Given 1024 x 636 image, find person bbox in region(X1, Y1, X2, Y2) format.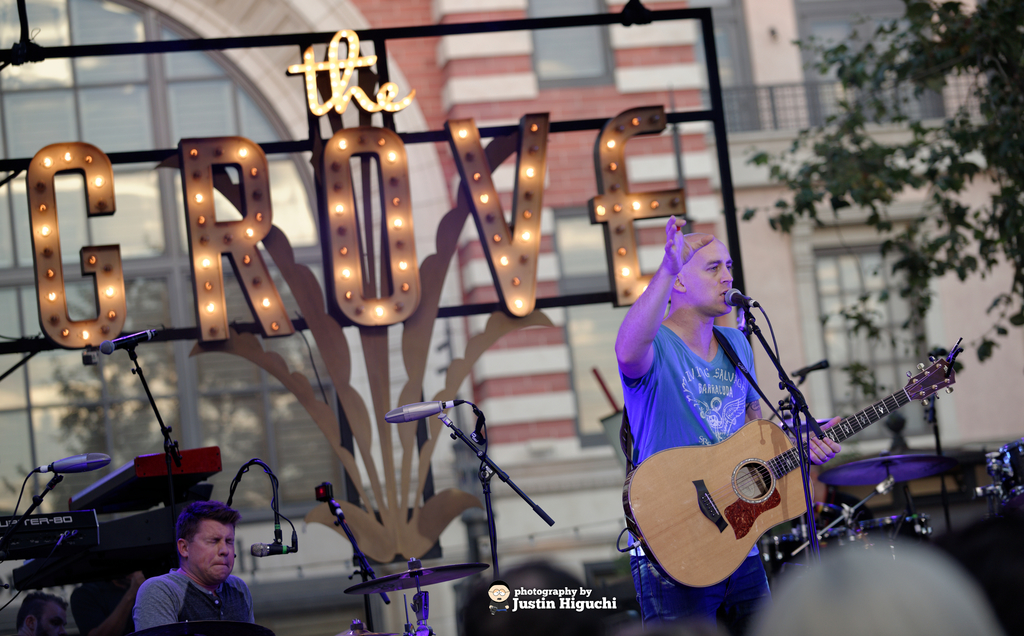
region(0, 586, 61, 635).
